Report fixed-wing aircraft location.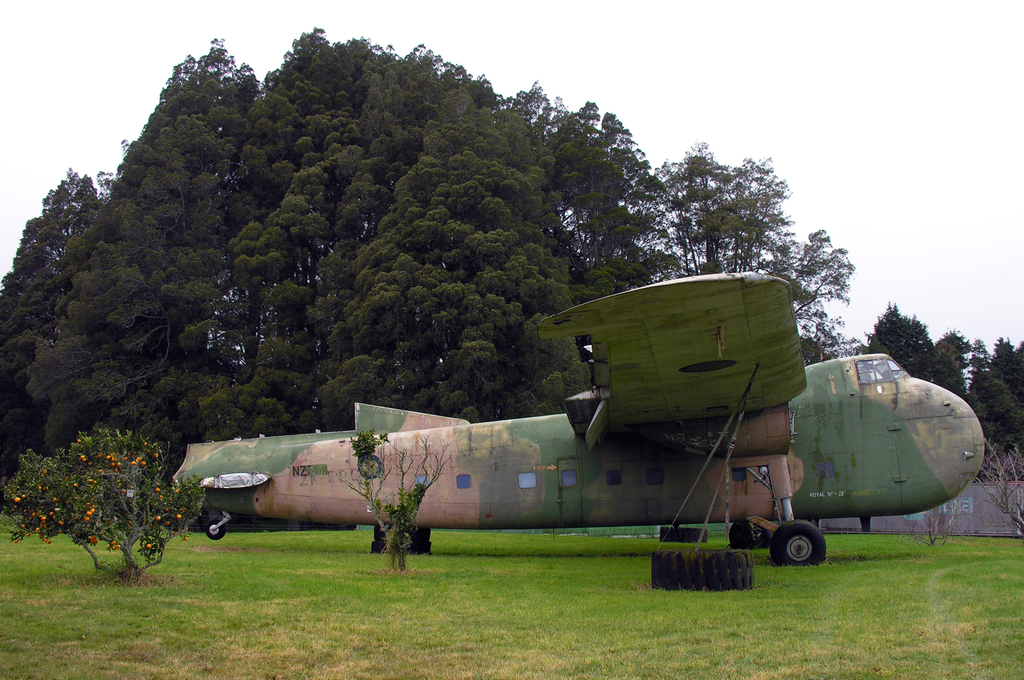
Report: [x1=168, y1=269, x2=987, y2=571].
